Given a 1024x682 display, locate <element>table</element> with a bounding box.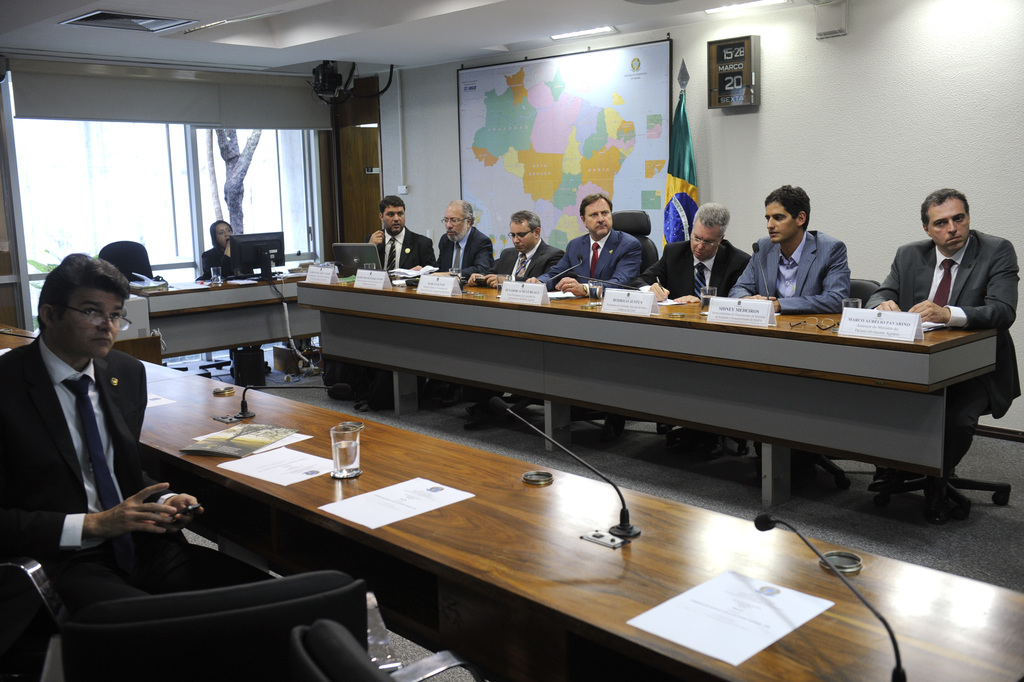
Located: detection(0, 319, 1023, 681).
